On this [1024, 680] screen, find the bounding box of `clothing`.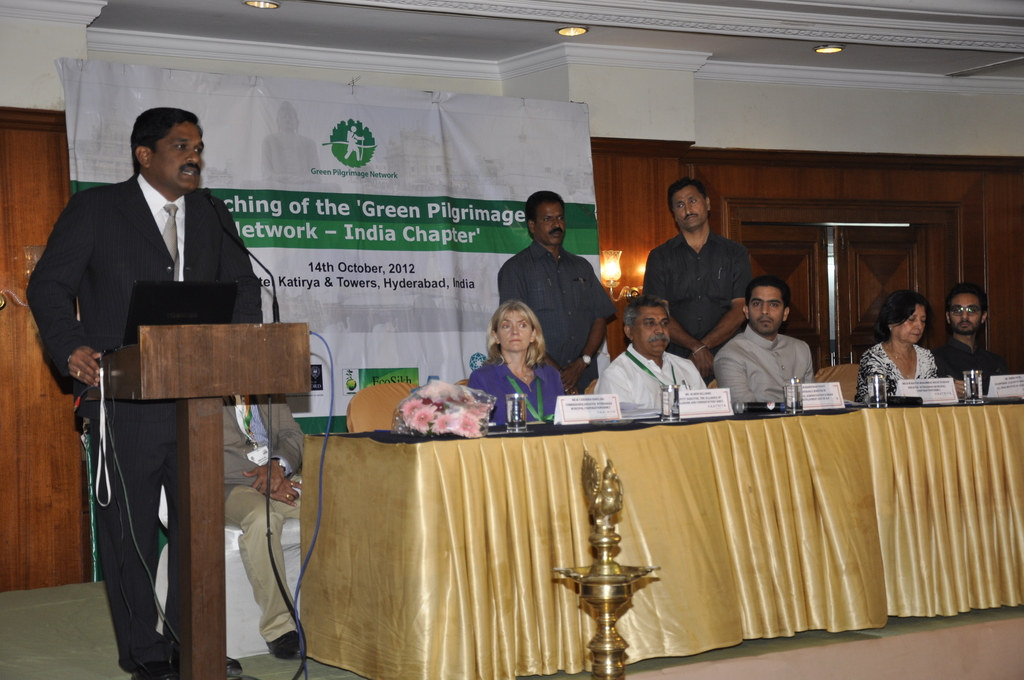
Bounding box: 712,324,812,411.
